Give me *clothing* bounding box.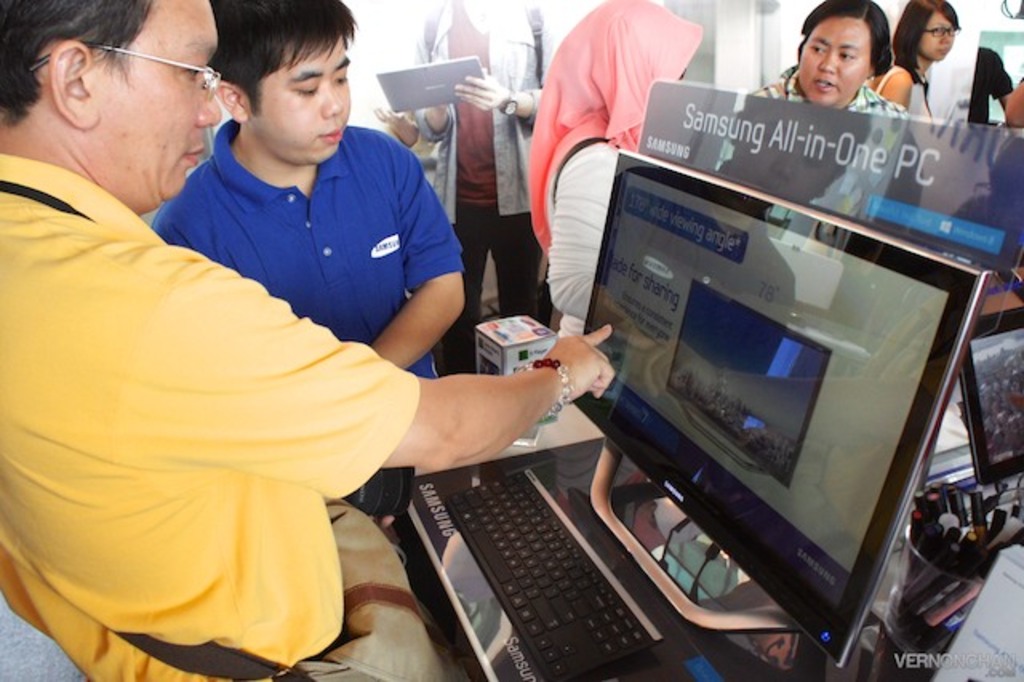
(left=747, top=66, right=907, bottom=261).
